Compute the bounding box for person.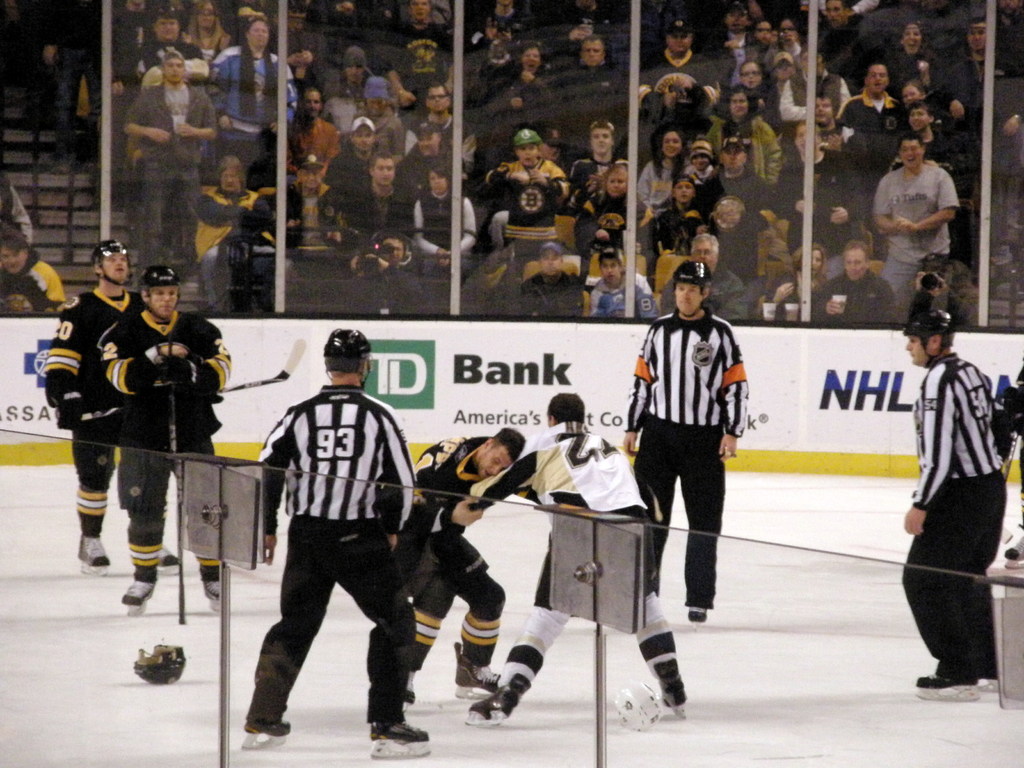
crop(50, 233, 143, 556).
